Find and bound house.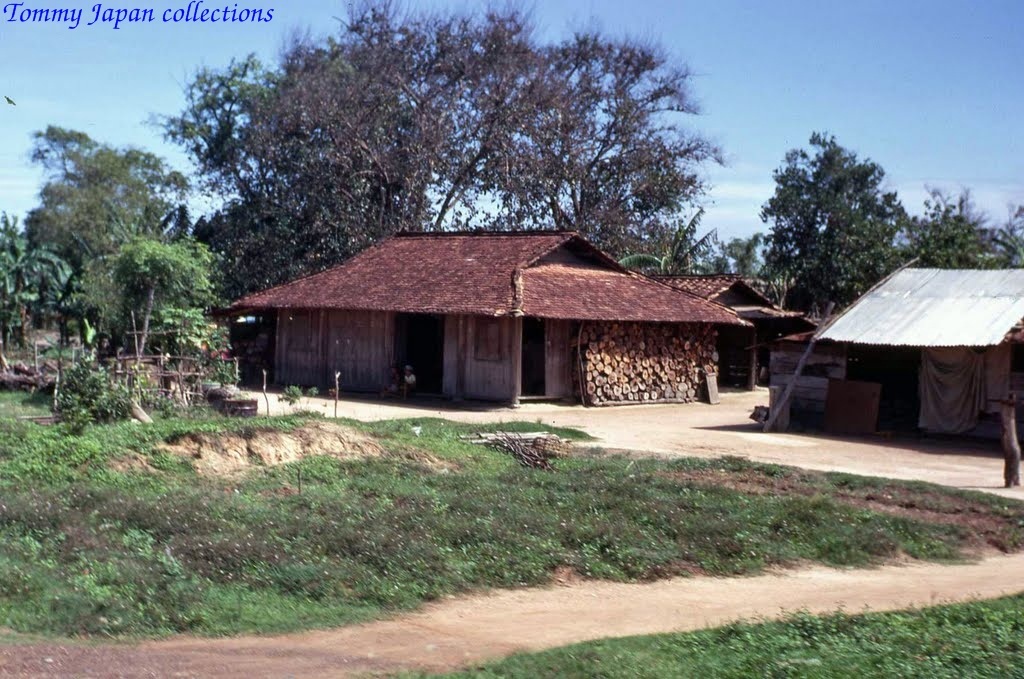
Bound: (650, 273, 837, 389).
